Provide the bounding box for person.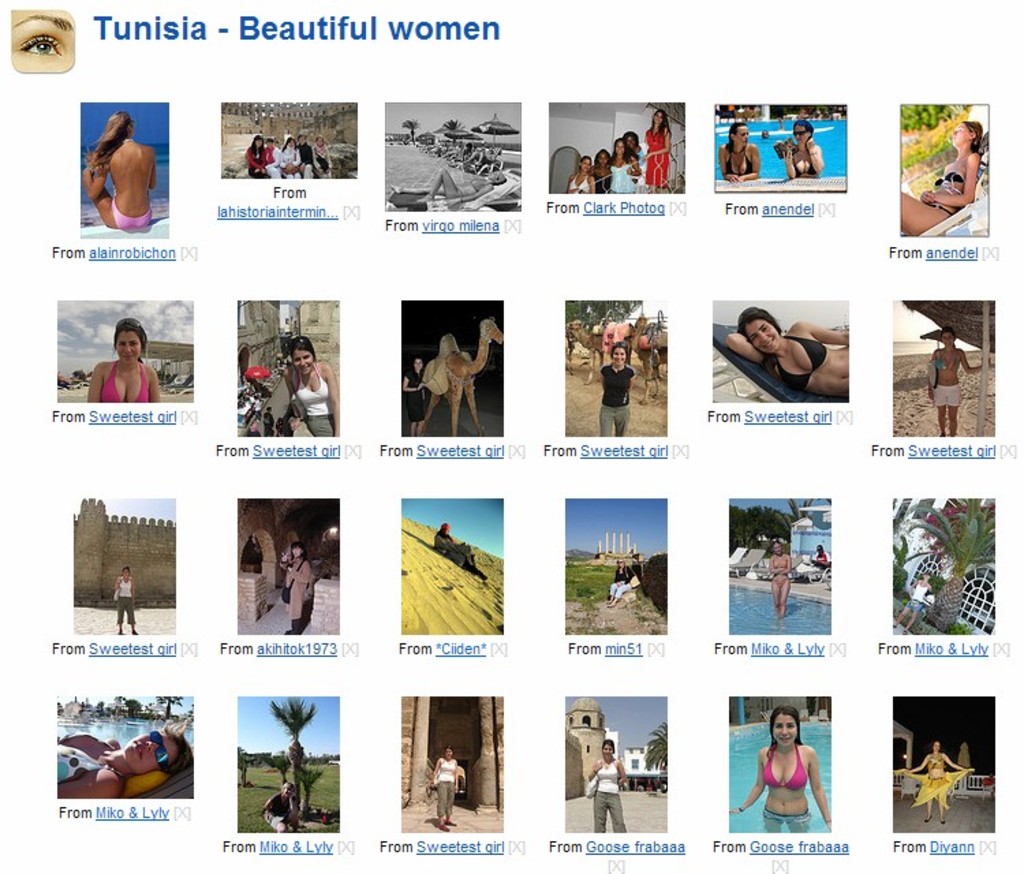
locate(115, 569, 138, 638).
